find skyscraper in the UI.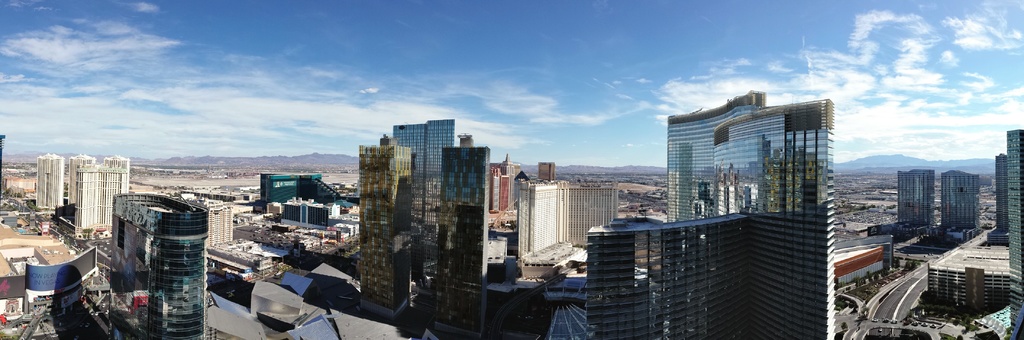
UI element at detection(991, 136, 1023, 274).
